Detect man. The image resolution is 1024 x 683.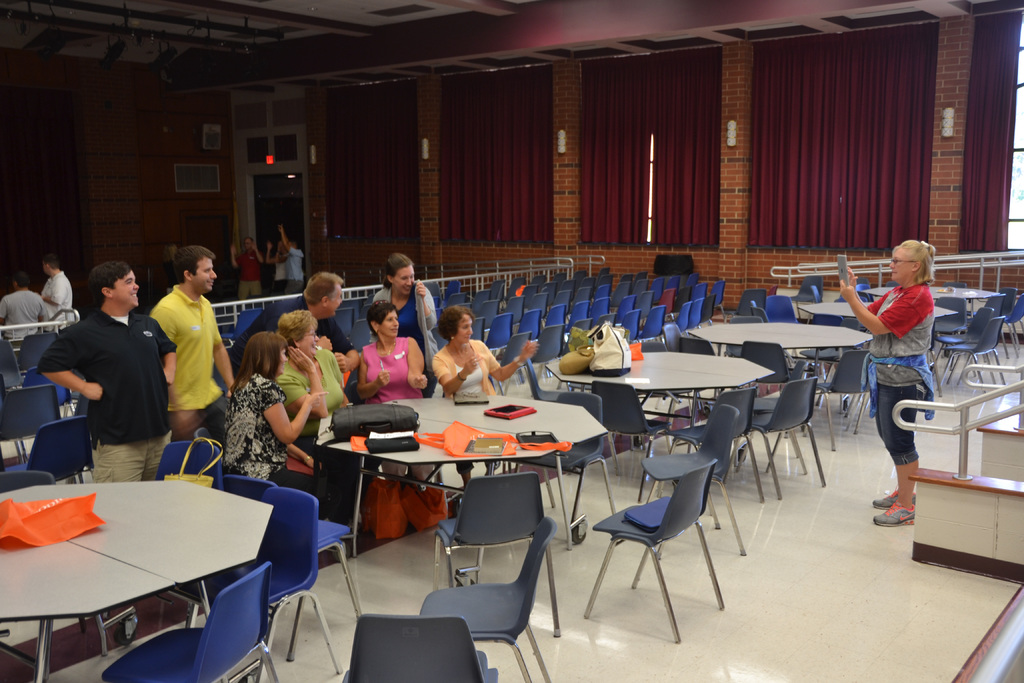
<bbox>265, 240, 287, 293</bbox>.
